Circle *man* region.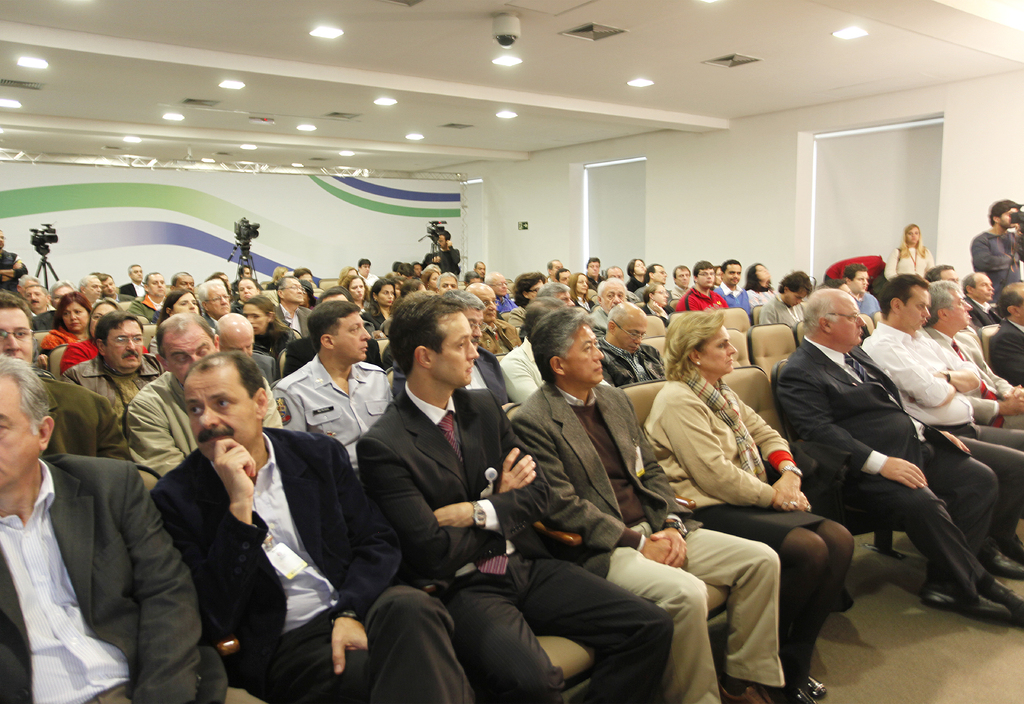
Region: x1=968, y1=198, x2=1023, y2=296.
